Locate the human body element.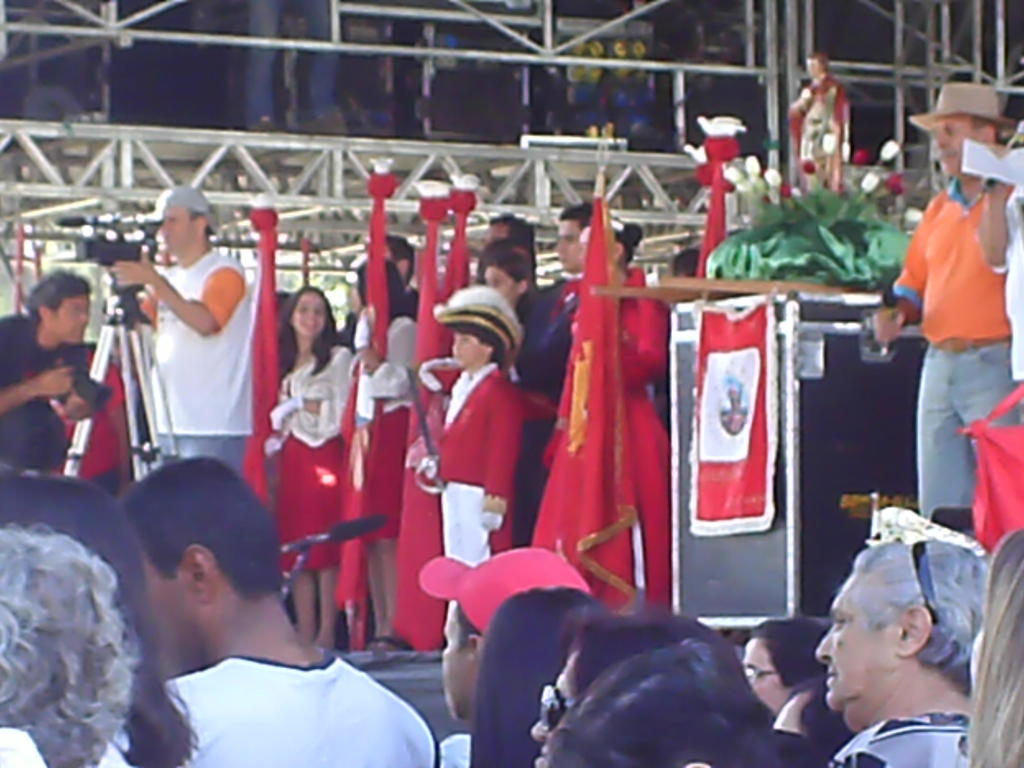
Element bbox: {"x1": 0, "y1": 273, "x2": 104, "y2": 478}.
